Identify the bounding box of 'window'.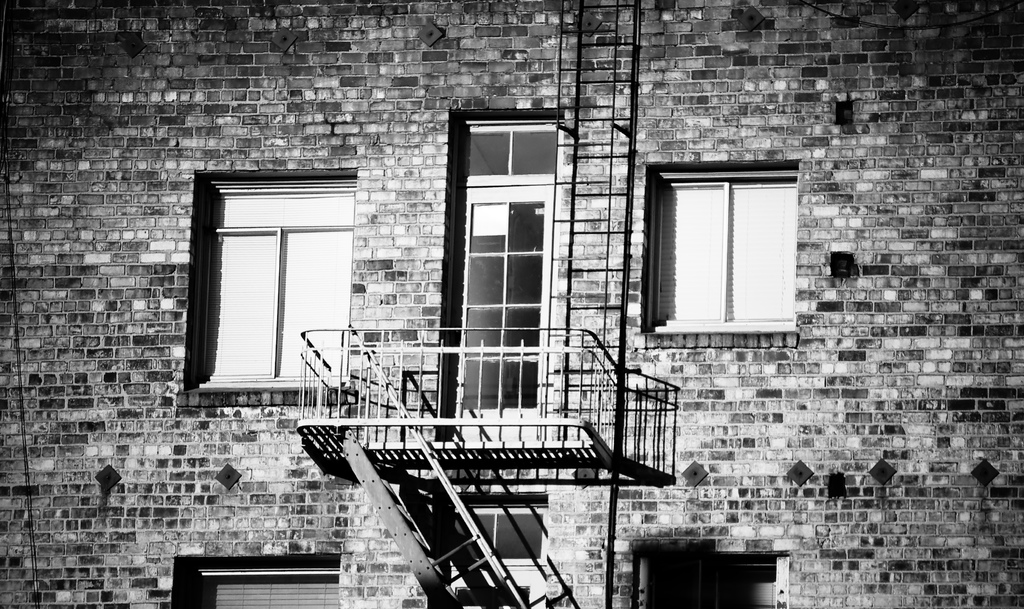
left=438, top=107, right=555, bottom=451.
